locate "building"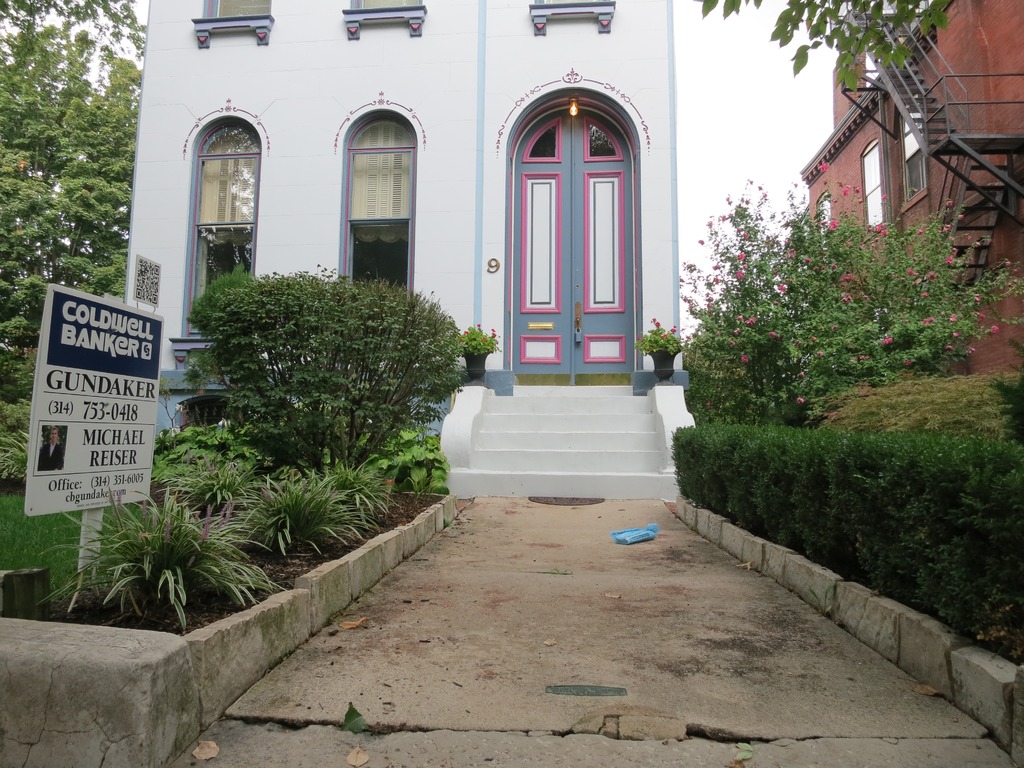
Rect(798, 0, 1023, 371)
